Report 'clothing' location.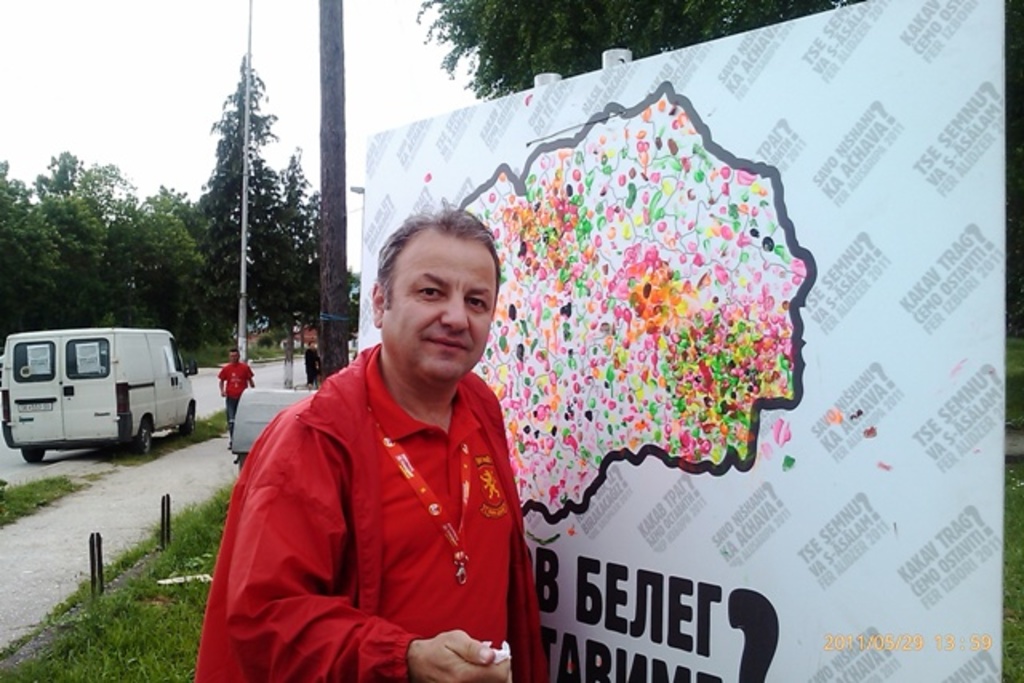
Report: x1=213 y1=358 x2=251 y2=438.
